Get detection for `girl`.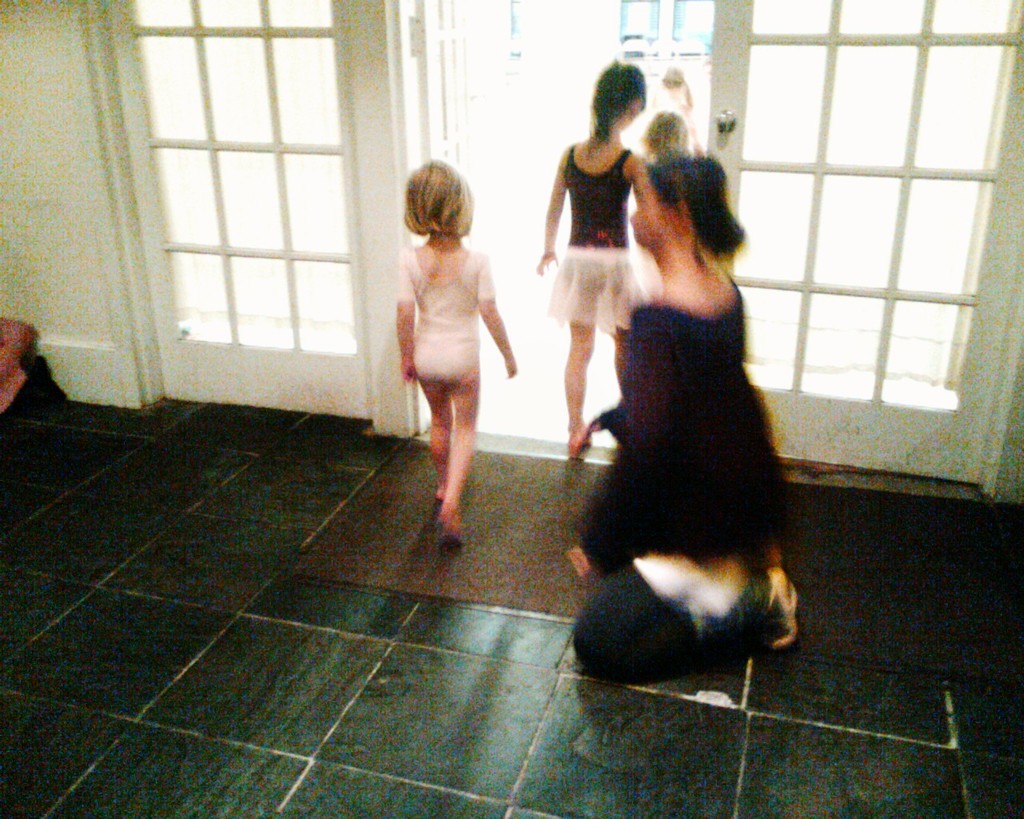
Detection: x1=638 y1=114 x2=692 y2=154.
